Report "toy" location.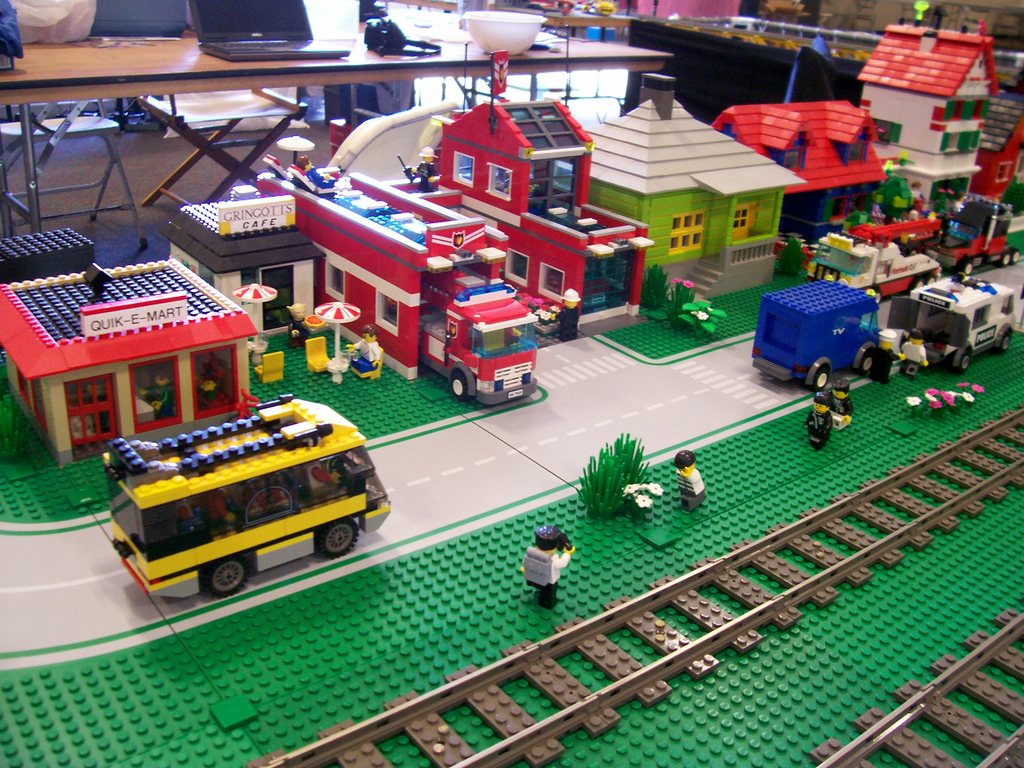
Report: detection(0, 218, 269, 463).
